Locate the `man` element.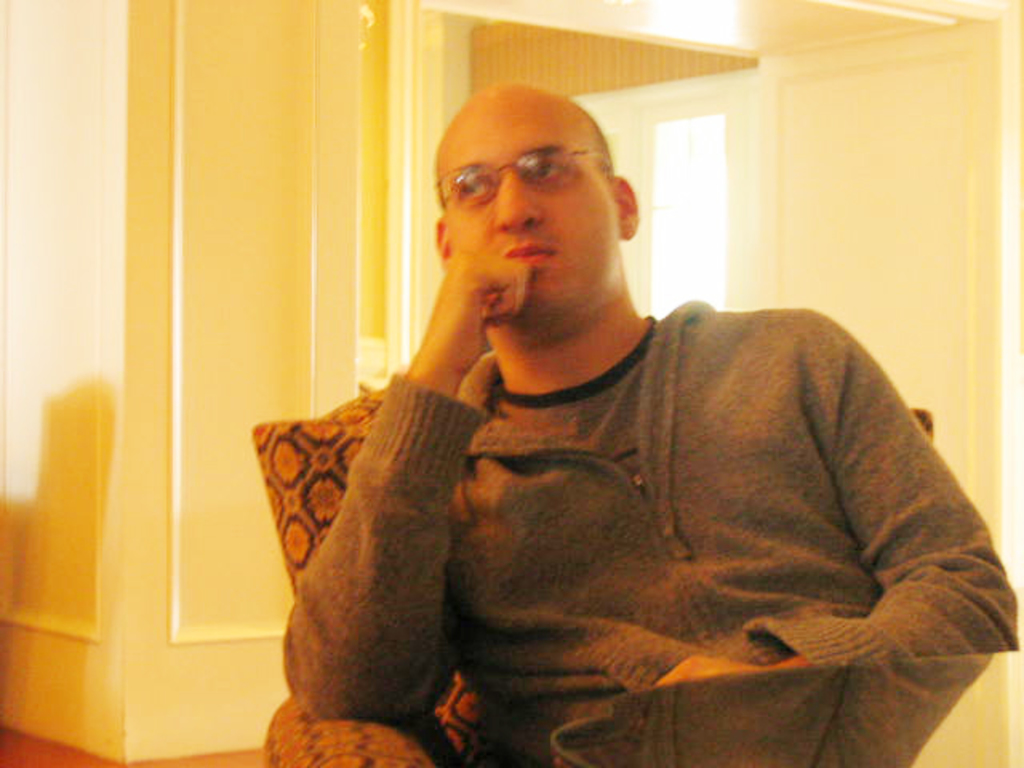
Element bbox: Rect(214, 82, 1022, 758).
